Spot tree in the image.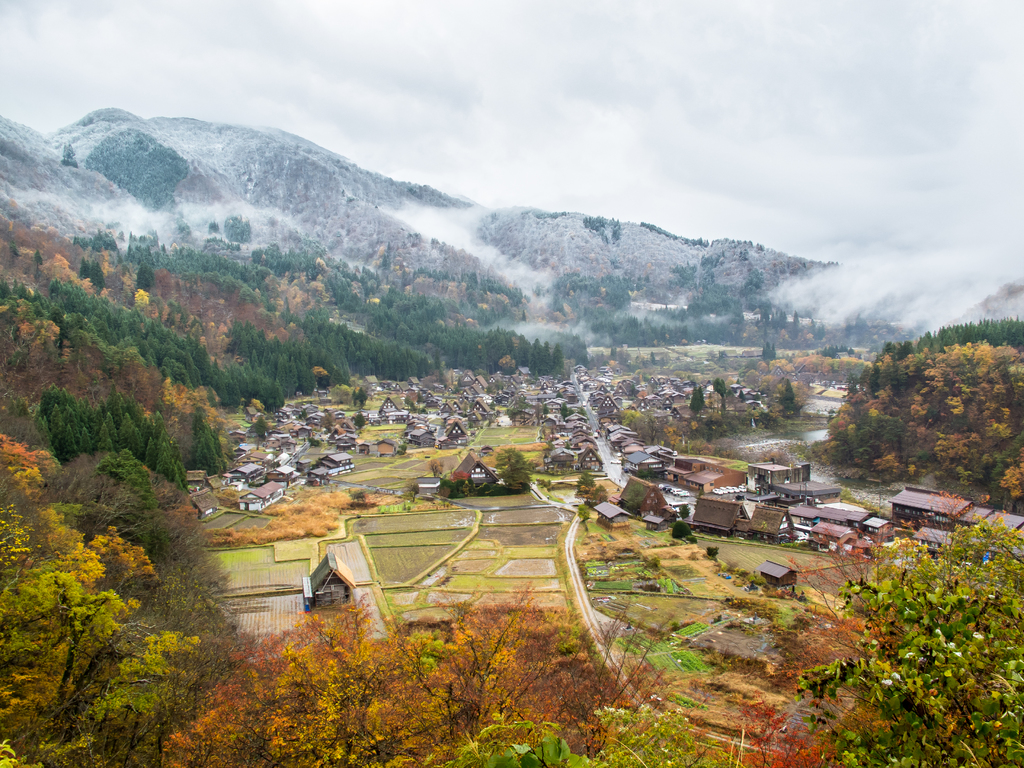
tree found at (left=689, top=385, right=711, bottom=420).
